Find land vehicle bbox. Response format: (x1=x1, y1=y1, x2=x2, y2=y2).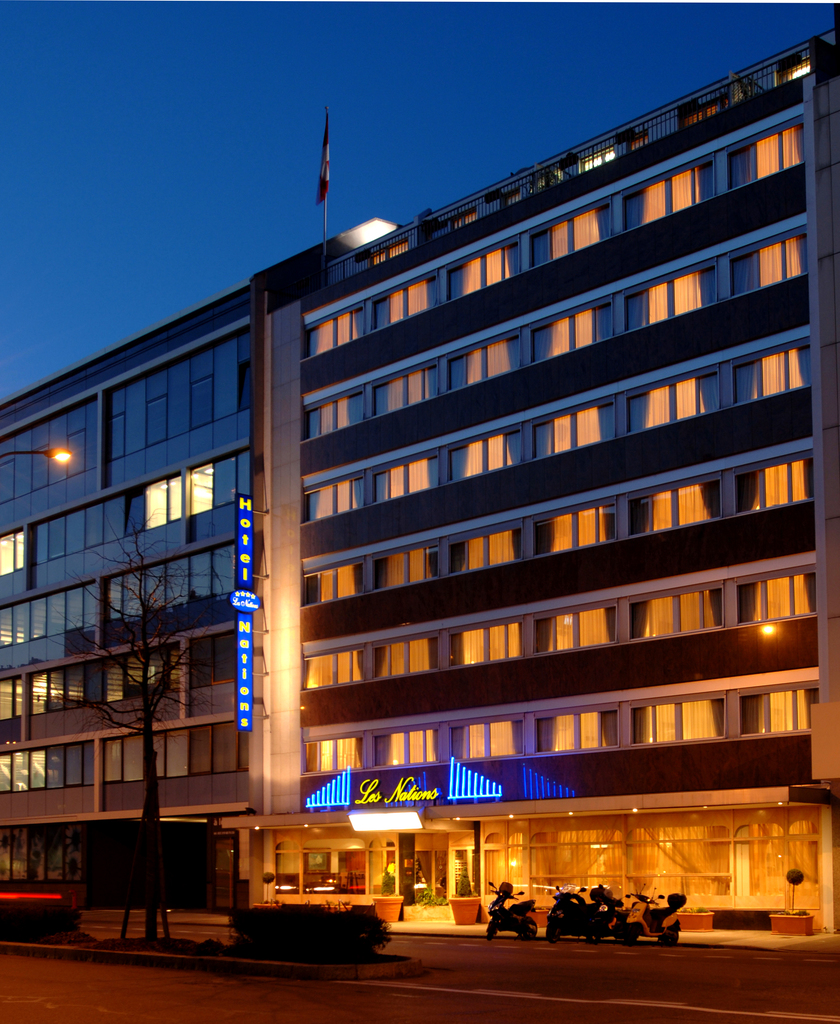
(x1=486, y1=882, x2=538, y2=941).
